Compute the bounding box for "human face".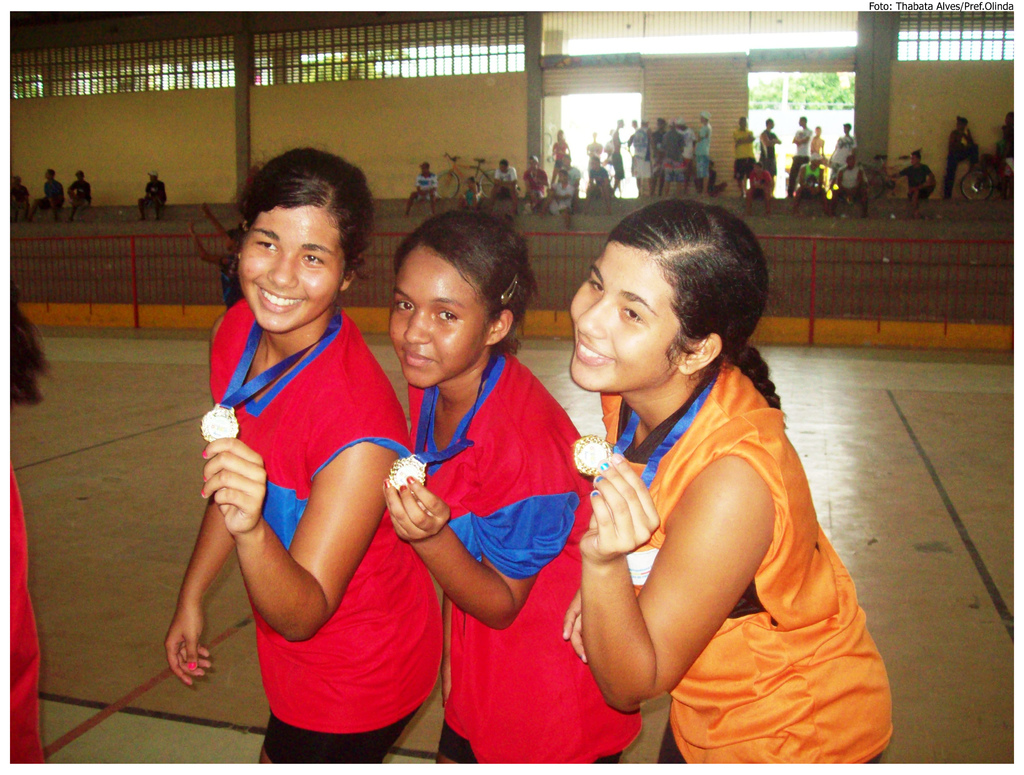
BBox(235, 202, 346, 332).
